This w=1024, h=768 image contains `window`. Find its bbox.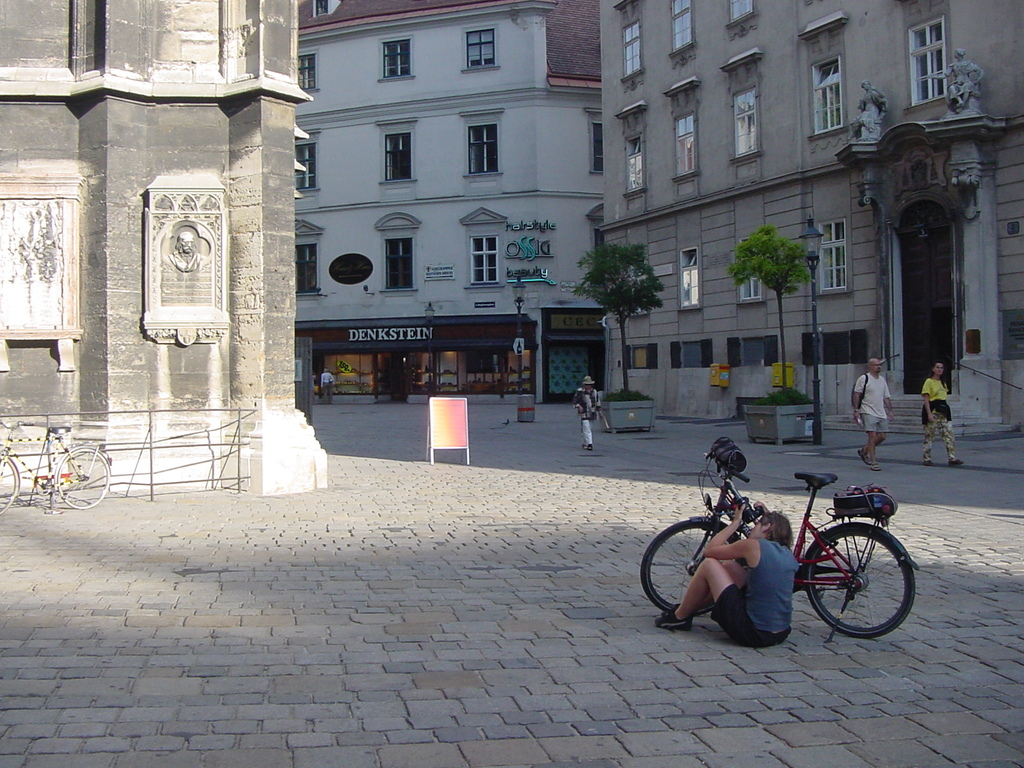
region(902, 0, 944, 109).
